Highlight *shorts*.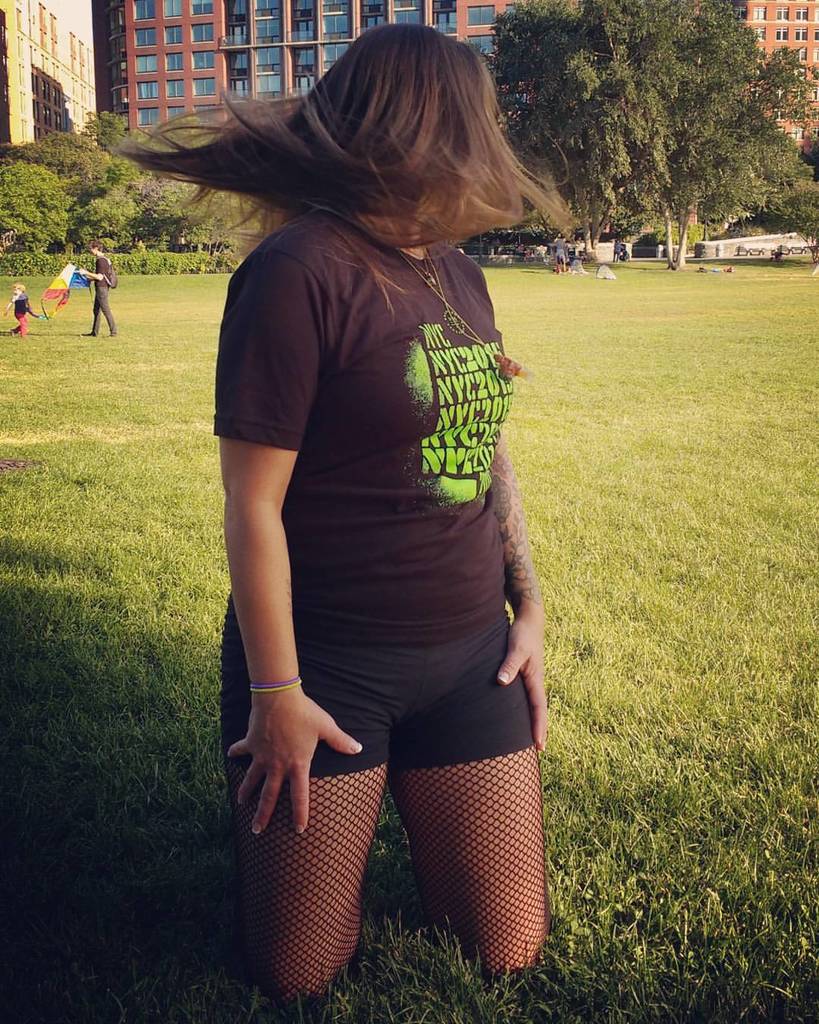
Highlighted region: crop(221, 611, 535, 781).
